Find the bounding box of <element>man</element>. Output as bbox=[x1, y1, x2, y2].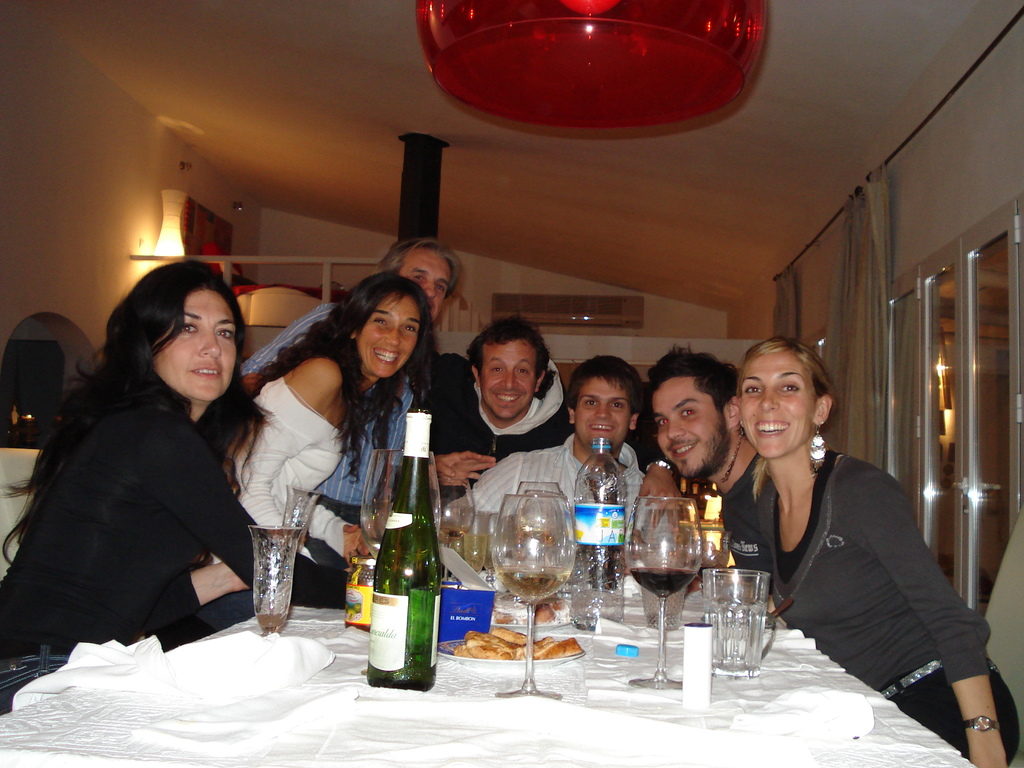
bbox=[636, 341, 773, 594].
